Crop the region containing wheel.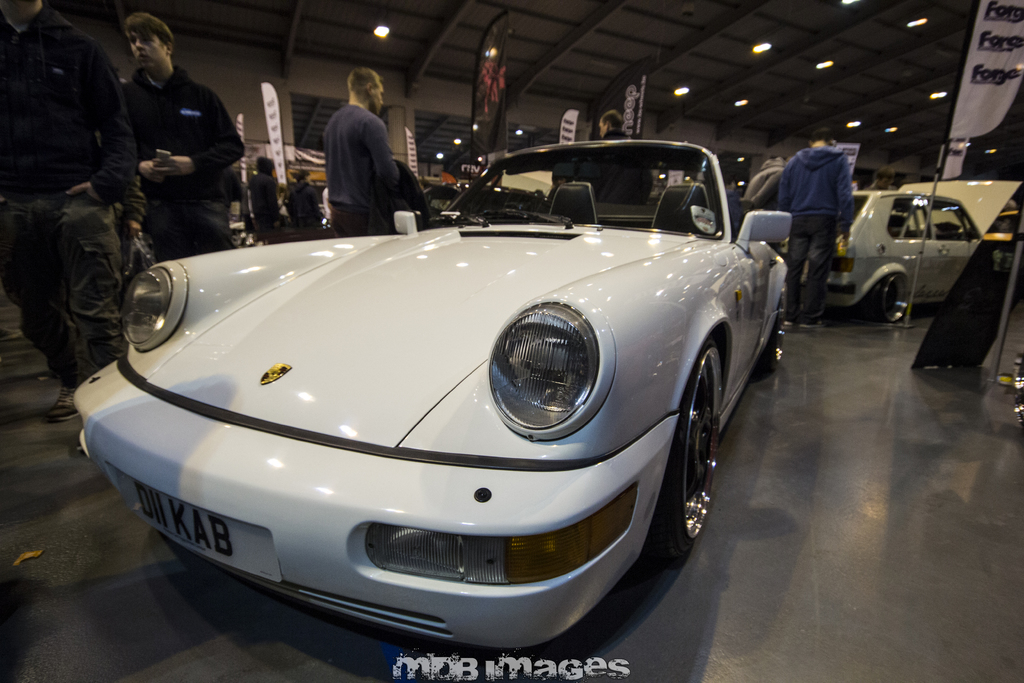
Crop region: detection(752, 298, 794, 379).
